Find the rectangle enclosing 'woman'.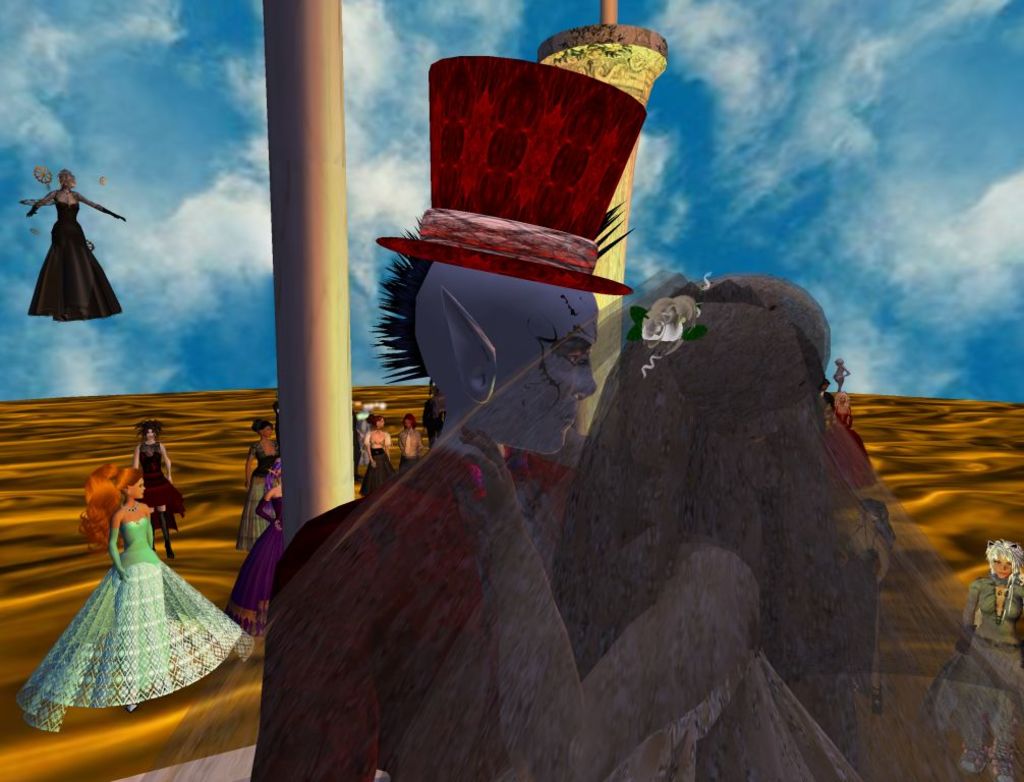
(396, 412, 438, 467).
